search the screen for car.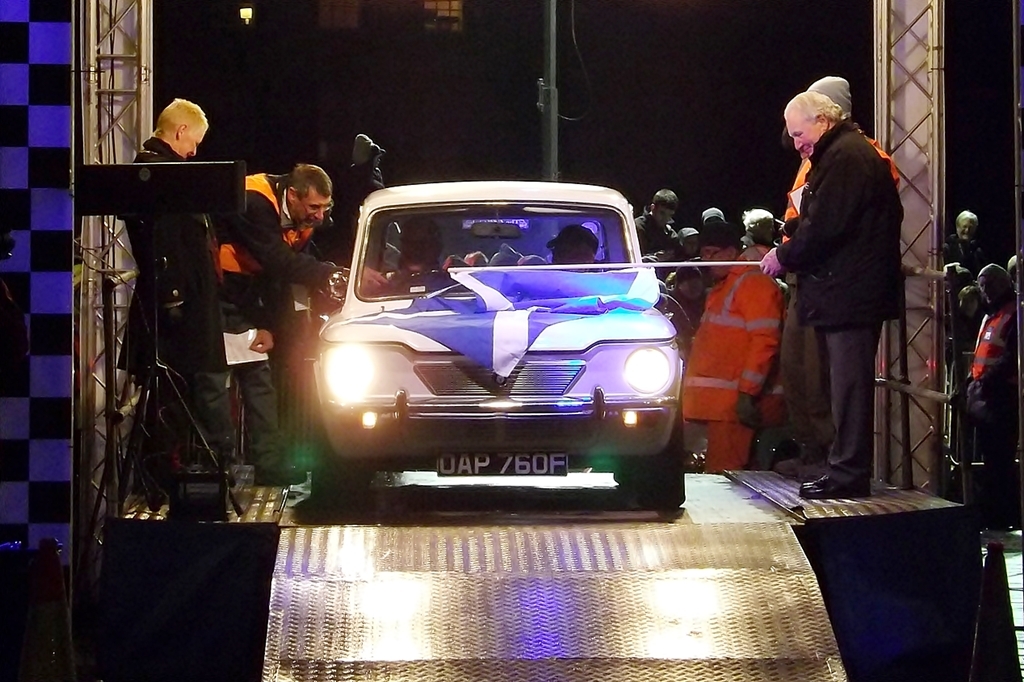
Found at 309 171 693 501.
